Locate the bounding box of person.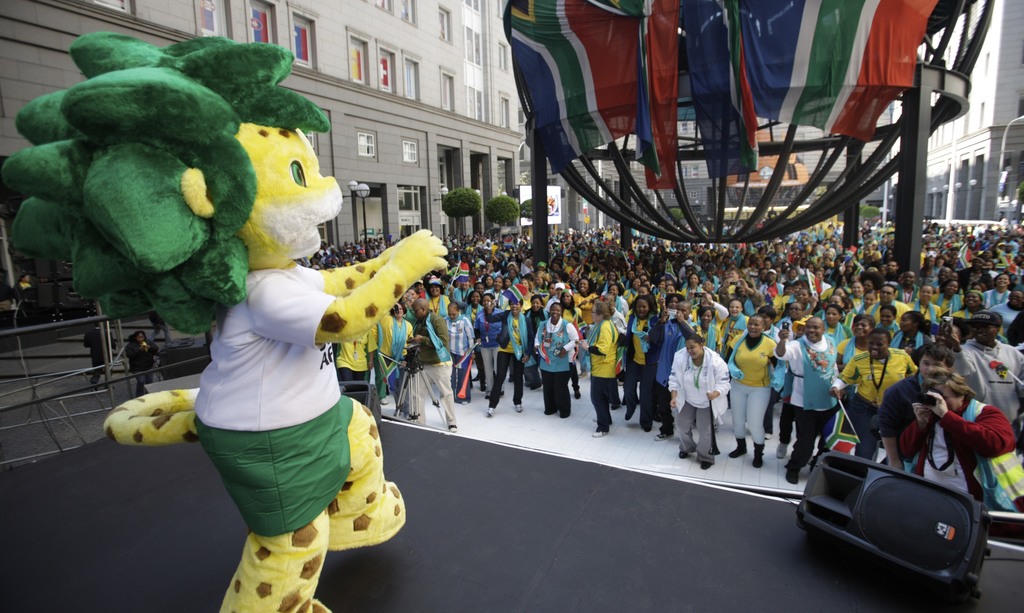
Bounding box: [406, 300, 456, 436].
